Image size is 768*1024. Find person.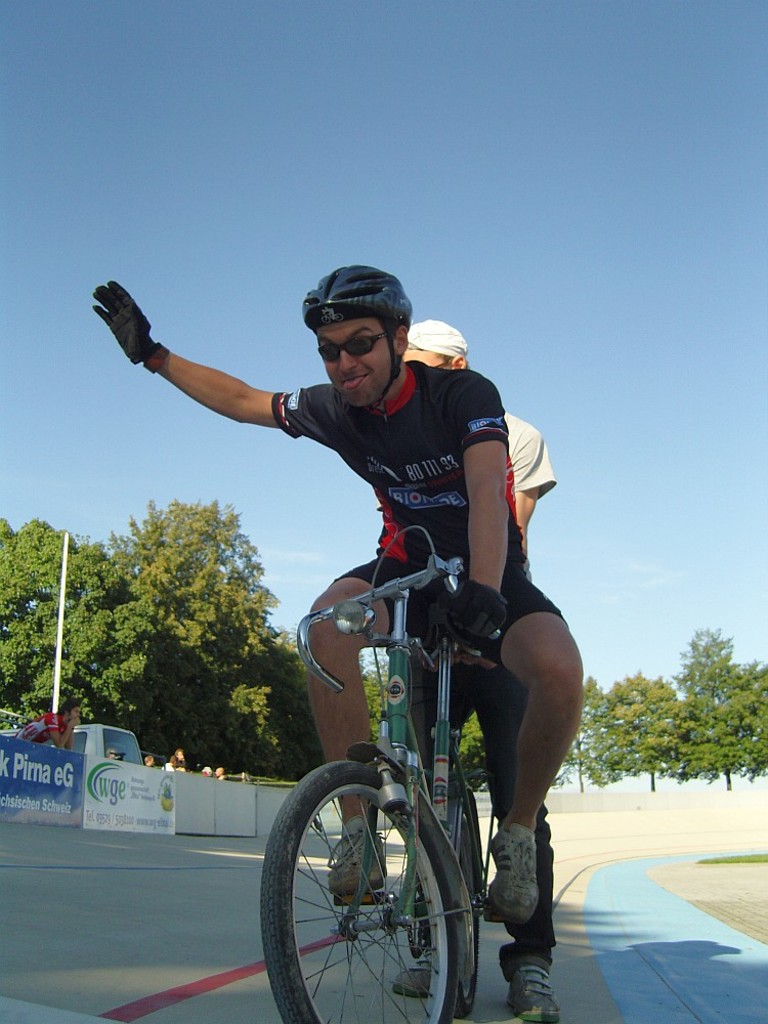
[88, 267, 584, 924].
